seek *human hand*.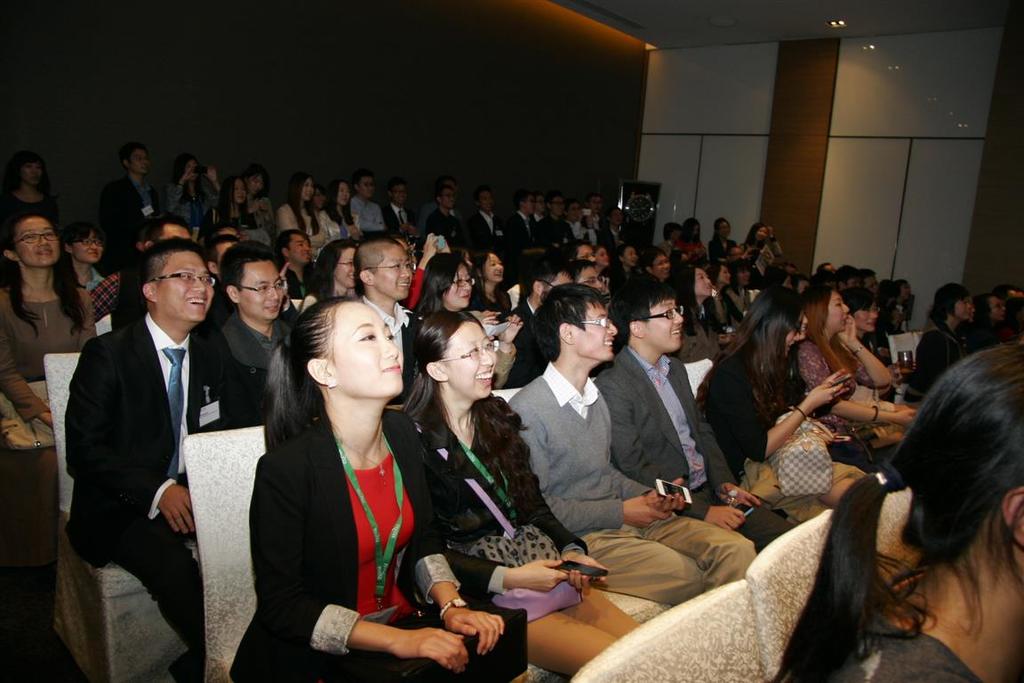
box(586, 213, 596, 226).
